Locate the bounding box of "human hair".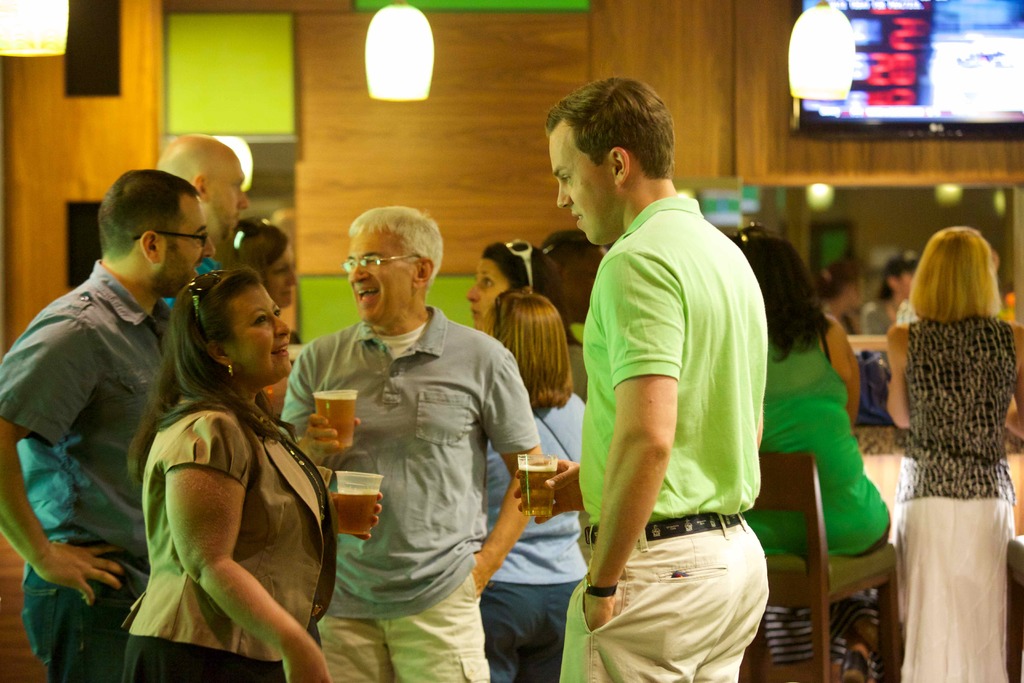
Bounding box: Rect(124, 261, 300, 484).
